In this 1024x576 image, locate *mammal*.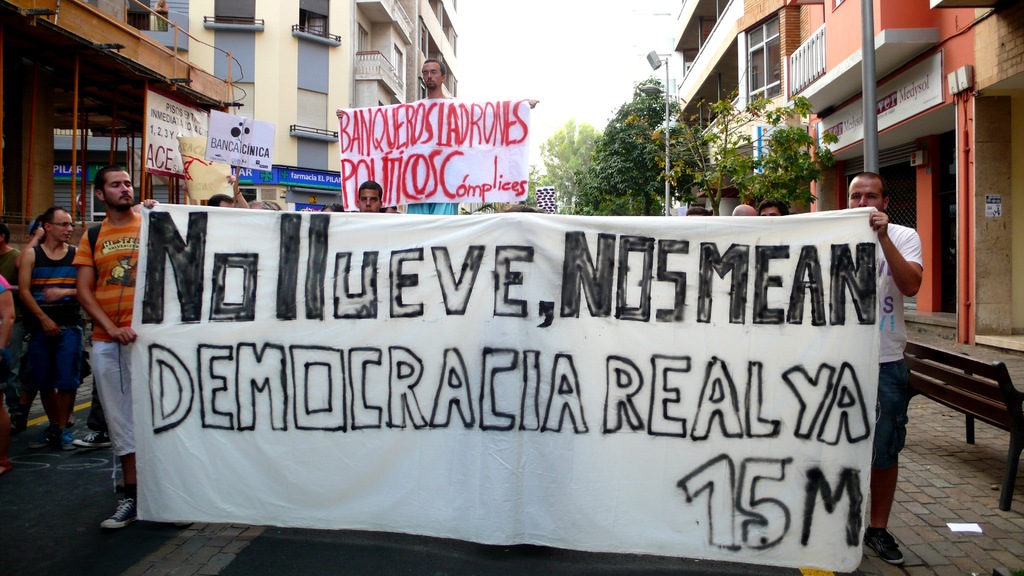
Bounding box: (x1=842, y1=172, x2=924, y2=563).
